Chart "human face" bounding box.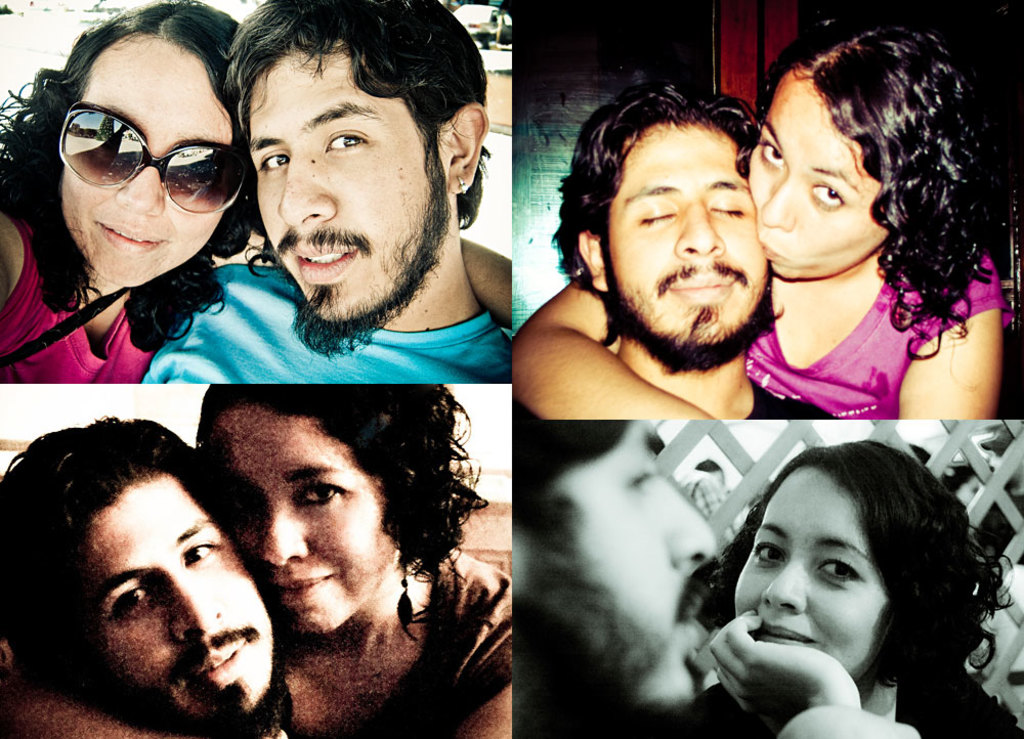
Charted: <bbox>735, 458, 882, 675</bbox>.
